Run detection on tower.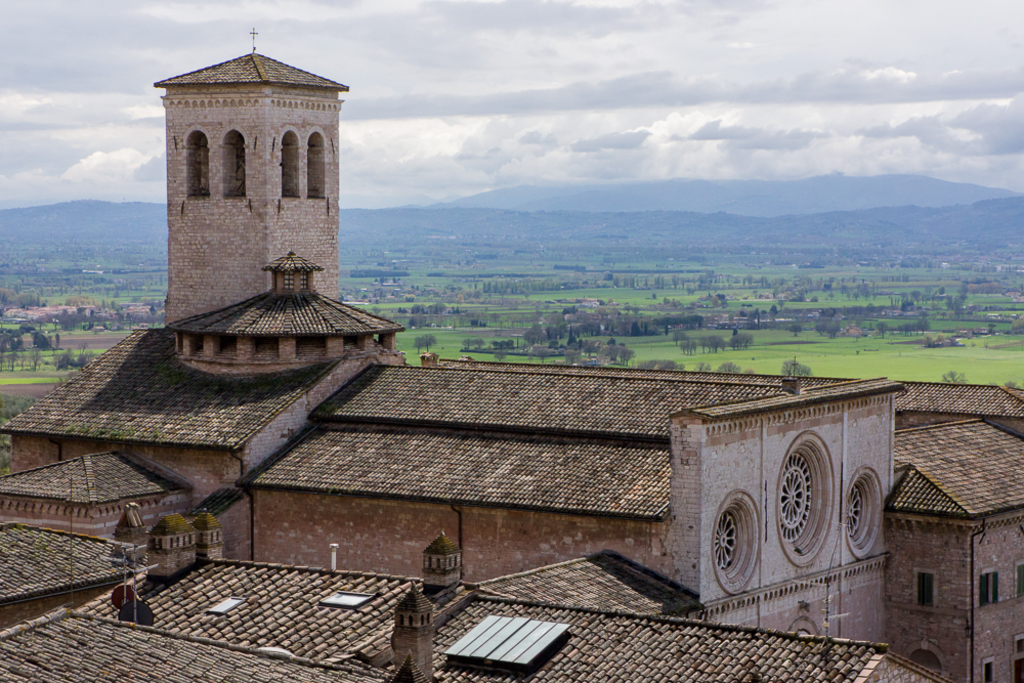
Result: 154, 28, 349, 330.
